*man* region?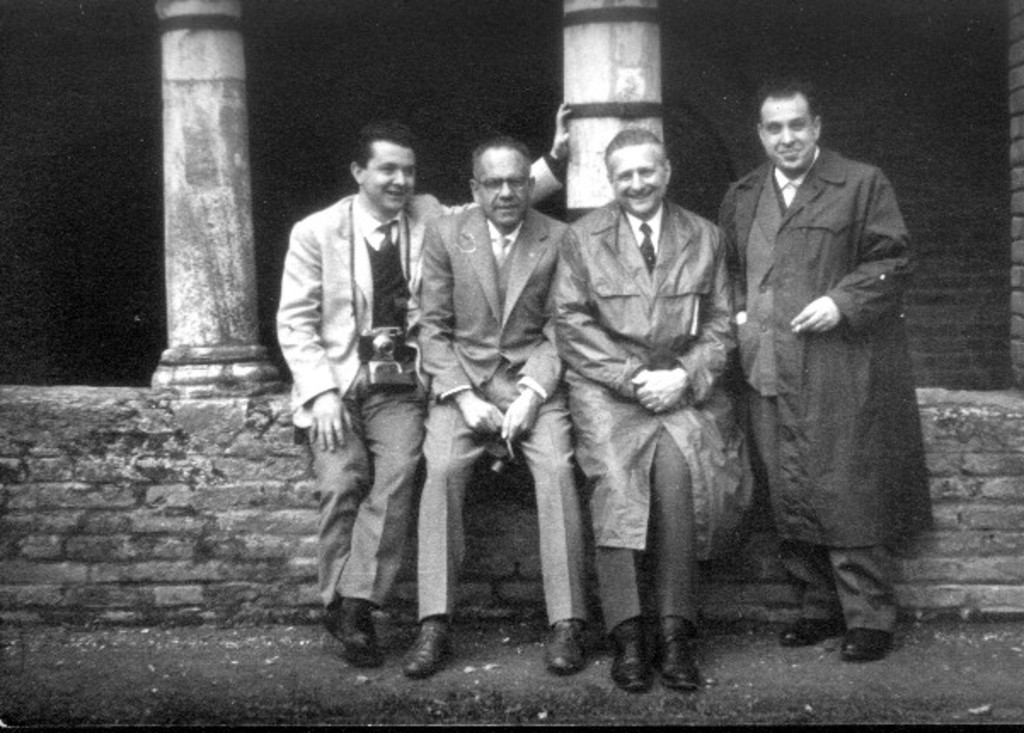
273/101/571/665
